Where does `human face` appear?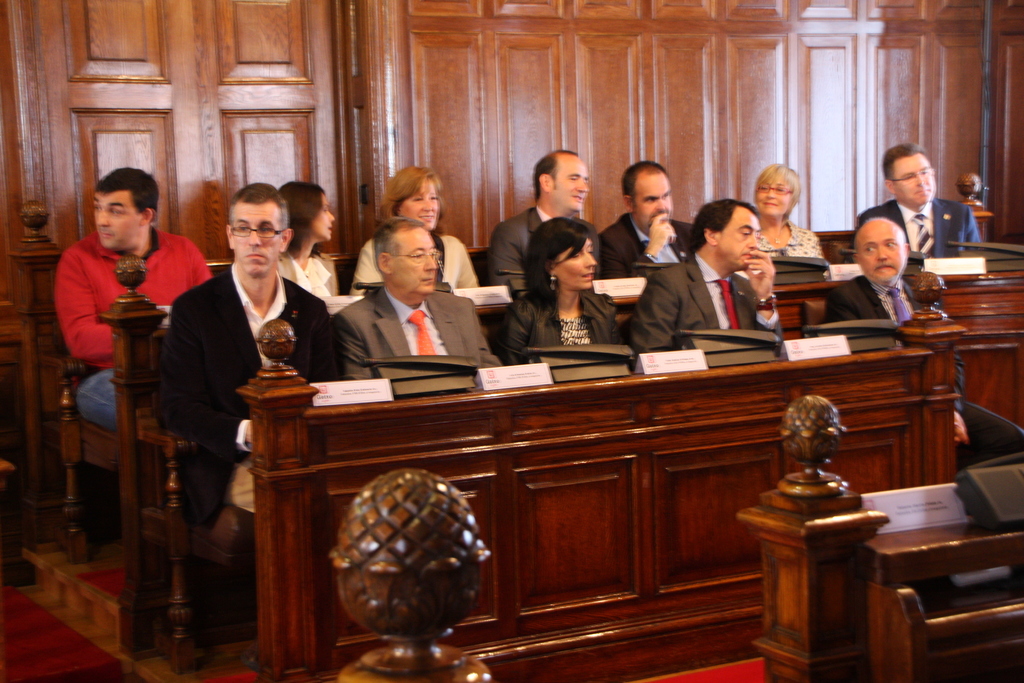
Appears at BBox(715, 210, 754, 269).
